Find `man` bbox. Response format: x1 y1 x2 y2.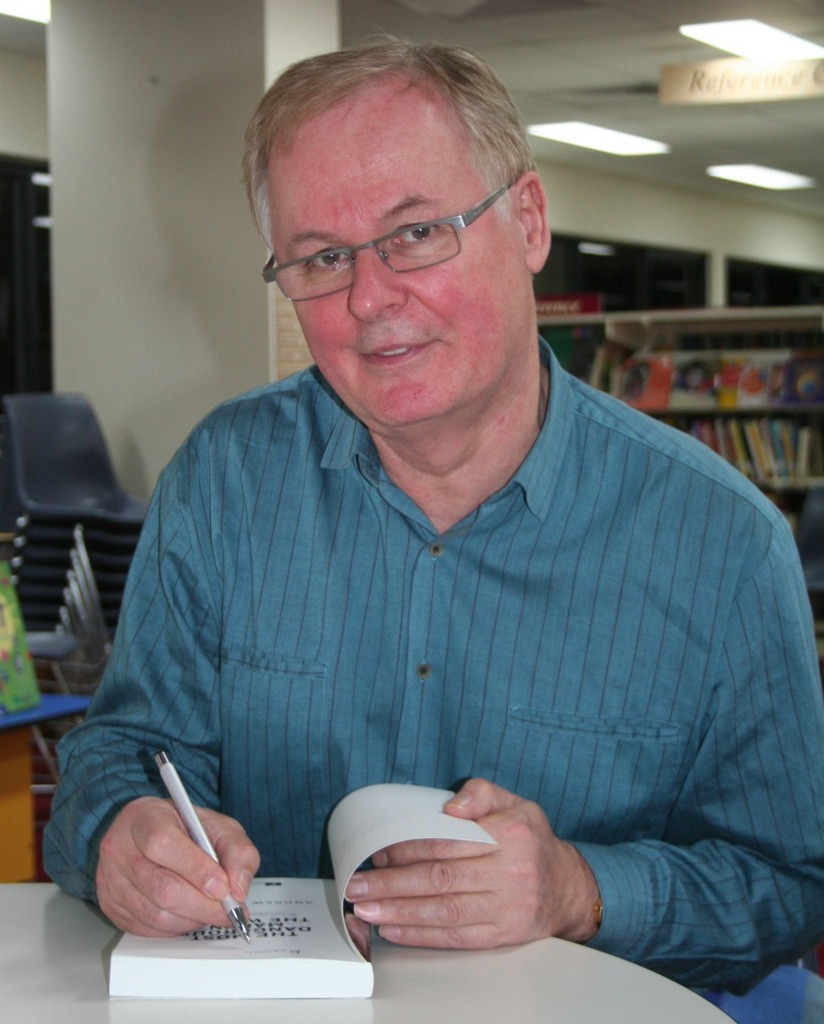
76 33 802 934.
